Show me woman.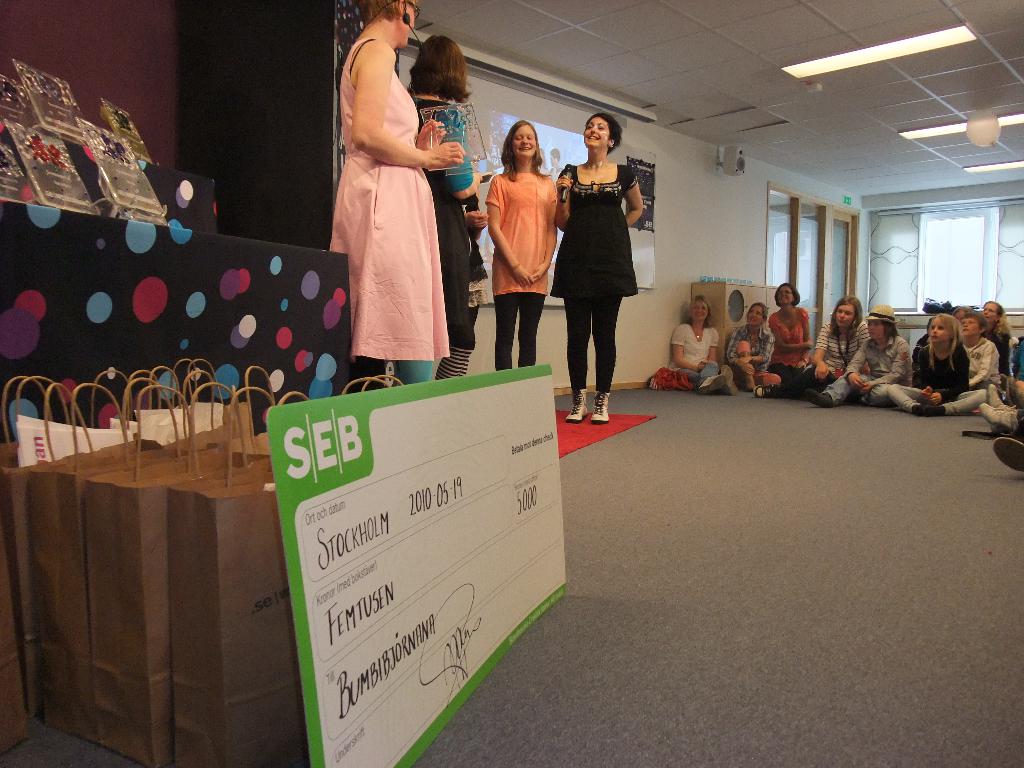
woman is here: 984:304:1011:369.
